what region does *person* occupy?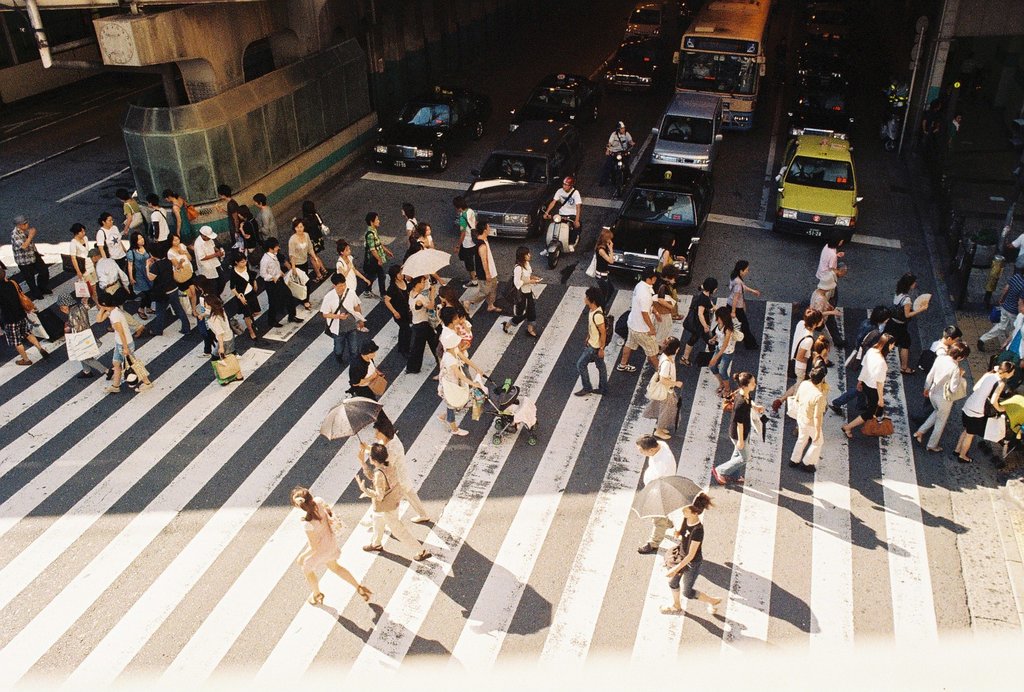
rect(292, 485, 374, 603).
